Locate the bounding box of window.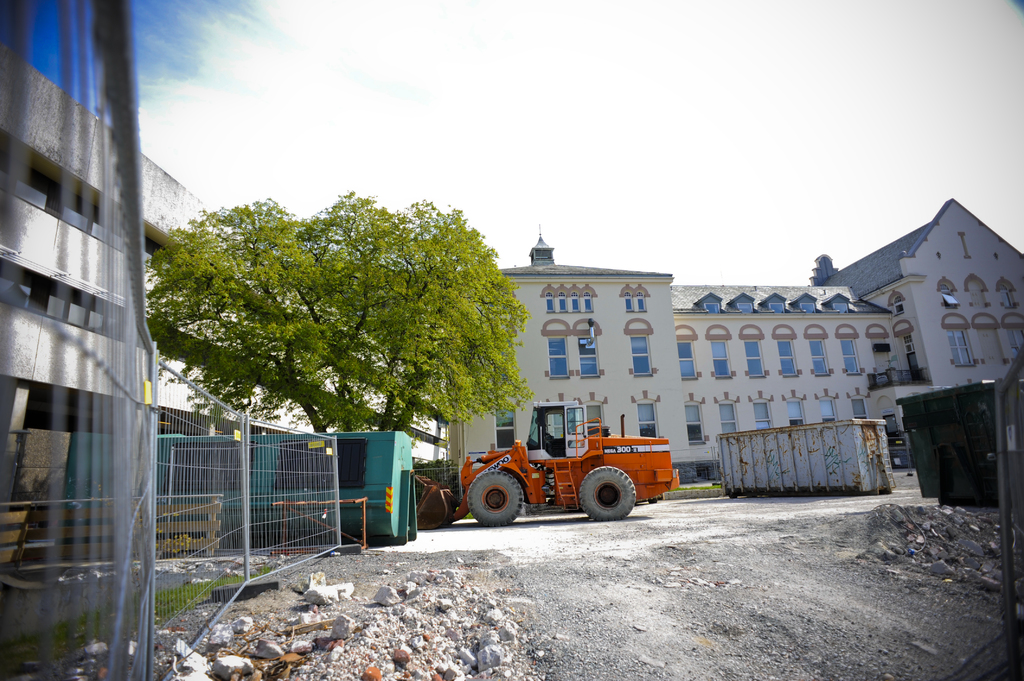
Bounding box: pyautogui.locateOnScreen(584, 292, 594, 314).
